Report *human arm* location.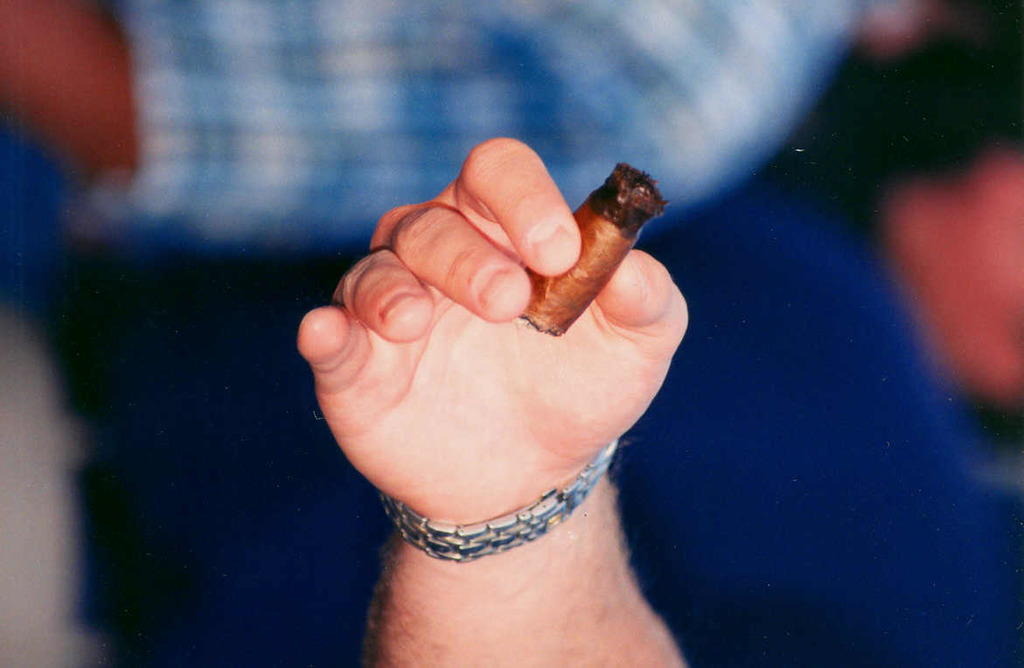
Report: [x1=298, y1=141, x2=719, y2=636].
